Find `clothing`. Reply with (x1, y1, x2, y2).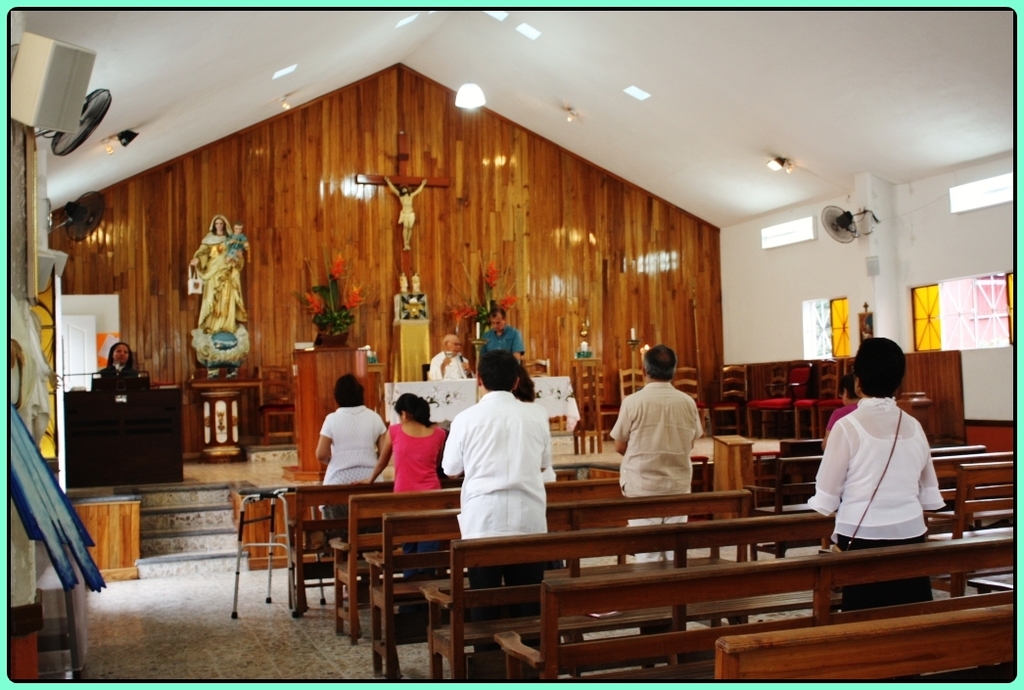
(476, 324, 524, 358).
